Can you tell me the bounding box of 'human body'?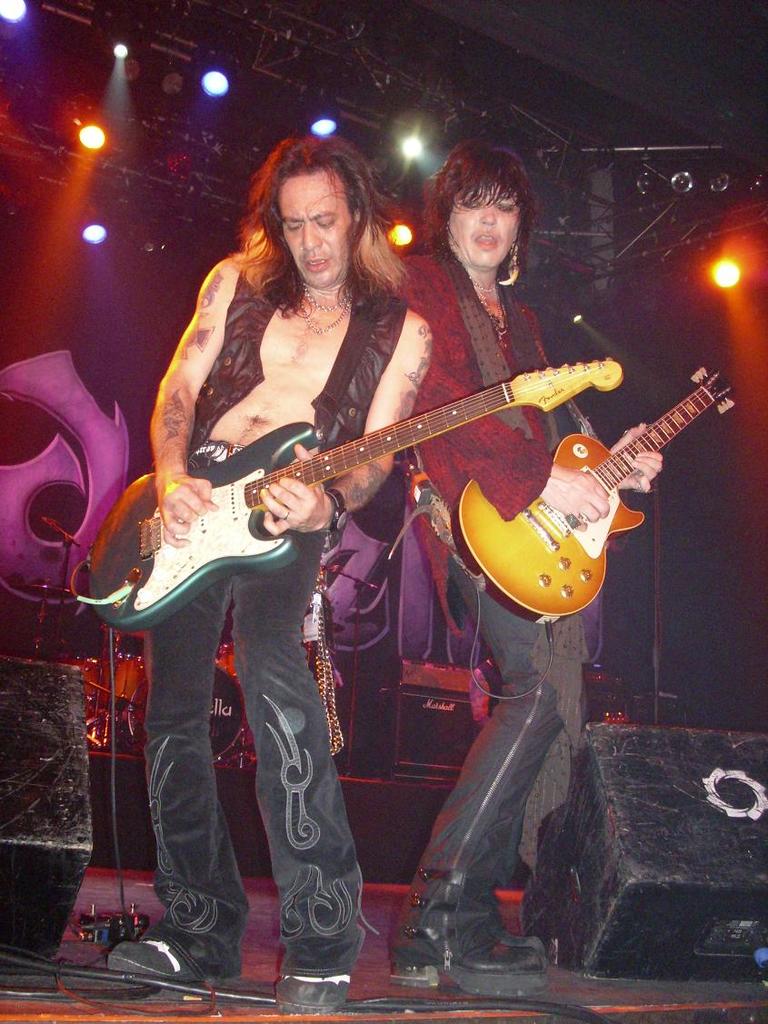
<box>142,135,433,972</box>.
